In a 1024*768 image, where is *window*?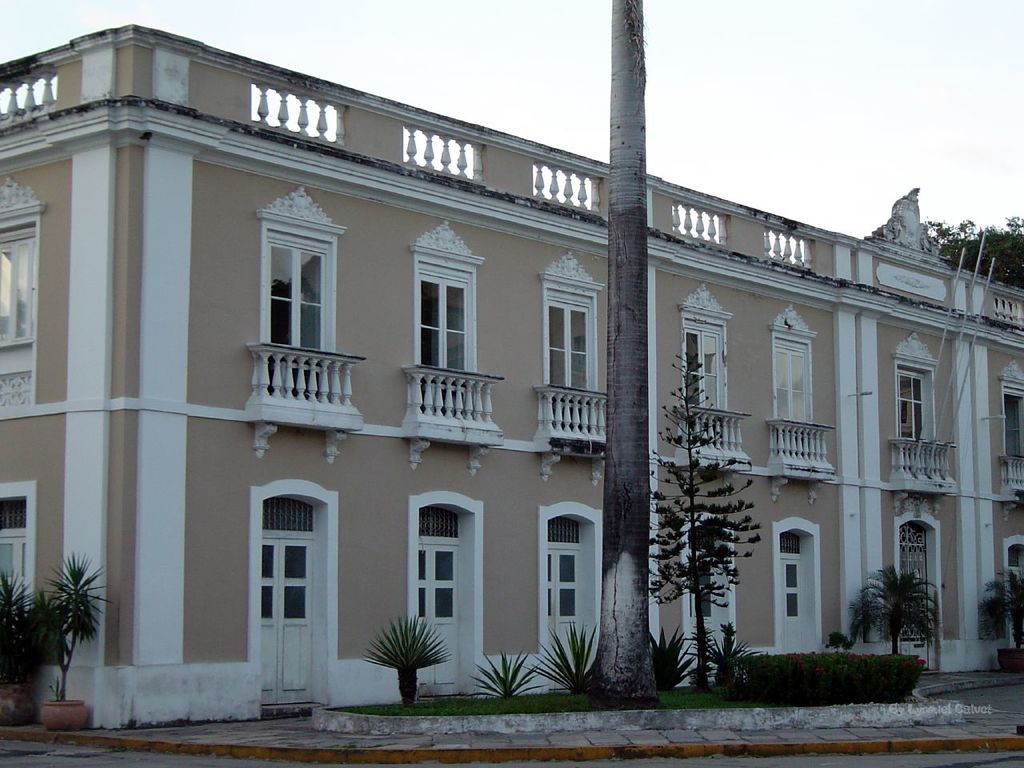
541:269:609:453.
